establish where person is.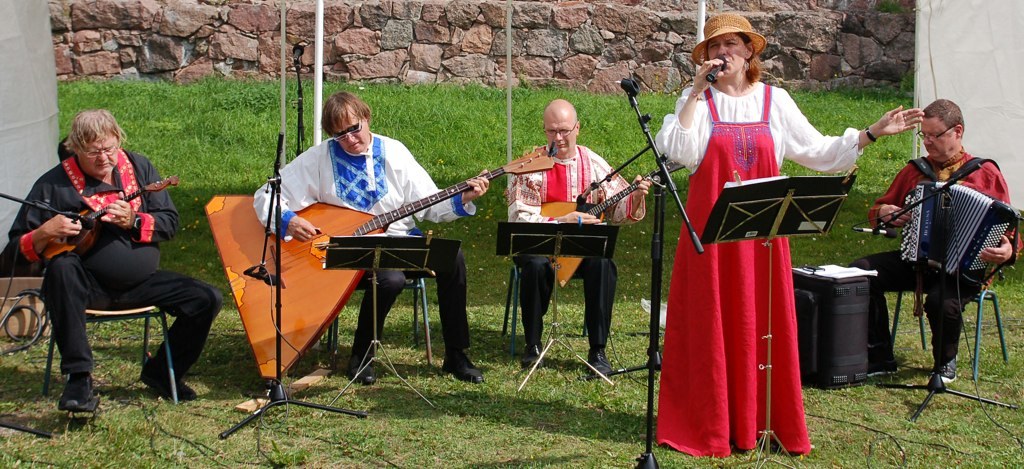
Established at left=670, top=6, right=844, bottom=453.
